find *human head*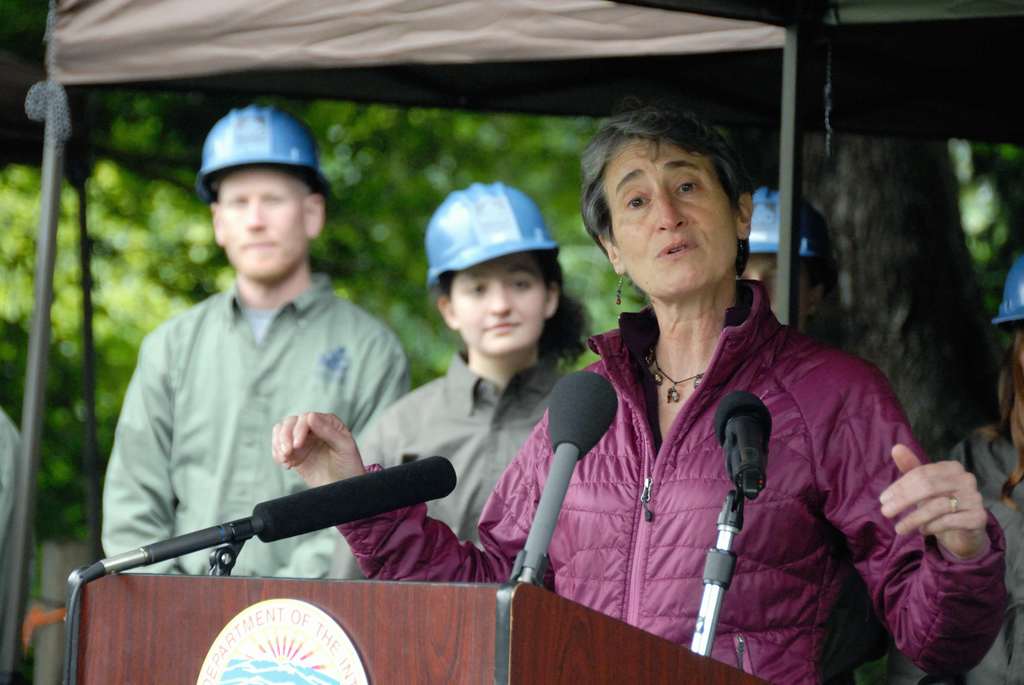
locate(581, 107, 749, 283)
